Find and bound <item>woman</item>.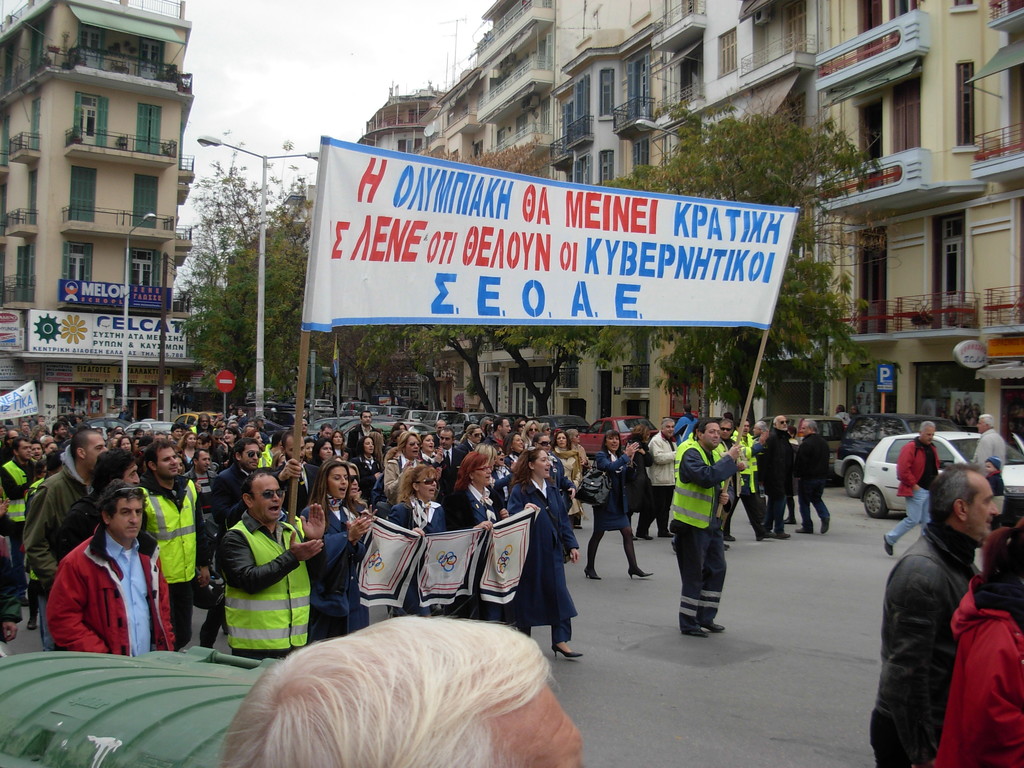
Bound: (x1=346, y1=467, x2=365, y2=518).
